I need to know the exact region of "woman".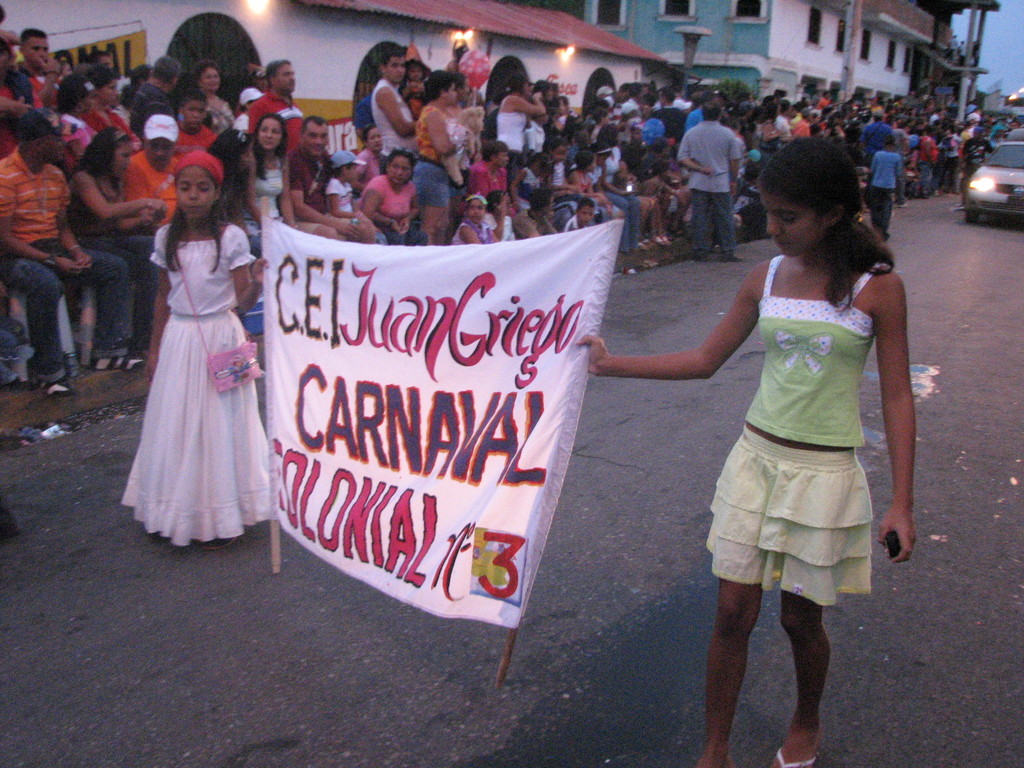
Region: region(498, 71, 545, 193).
